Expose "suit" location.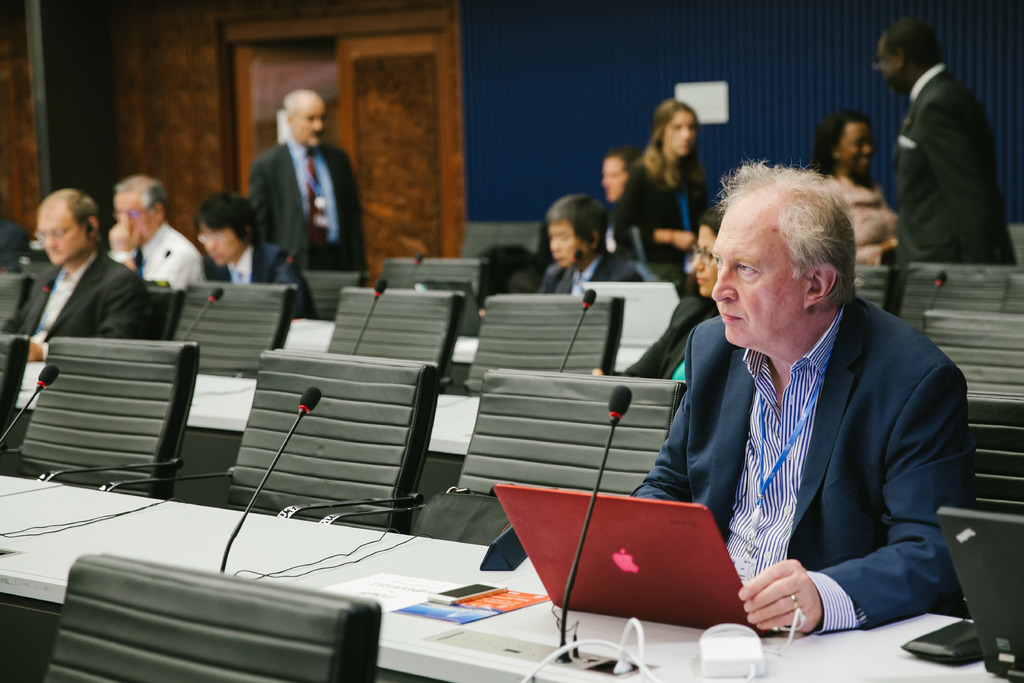
Exposed at left=245, top=136, right=369, bottom=316.
